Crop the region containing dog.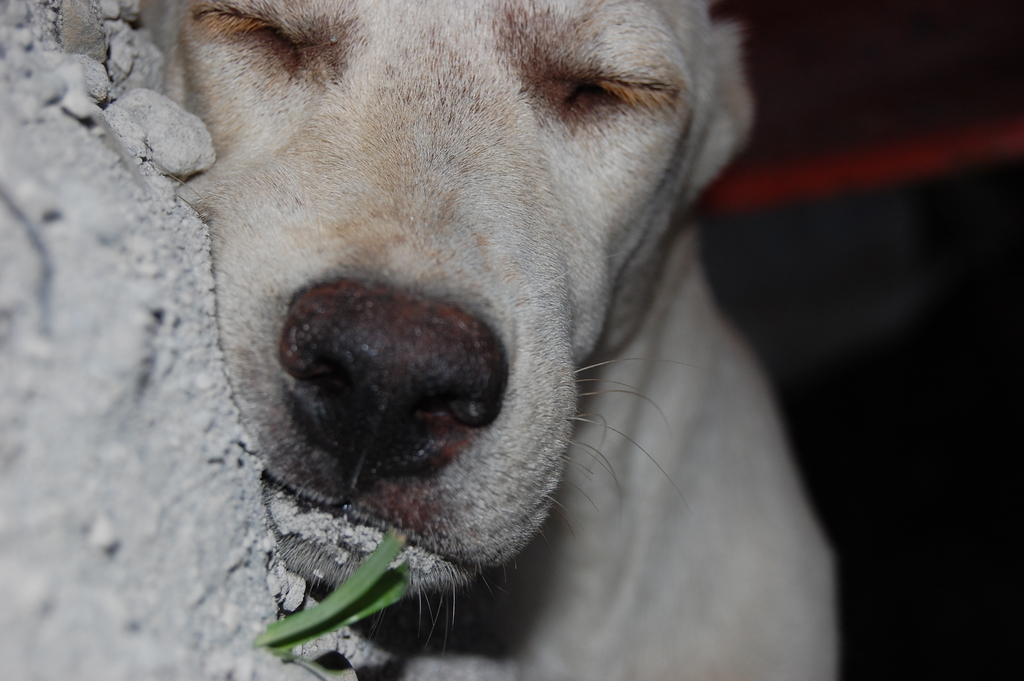
Crop region: (127, 0, 840, 680).
